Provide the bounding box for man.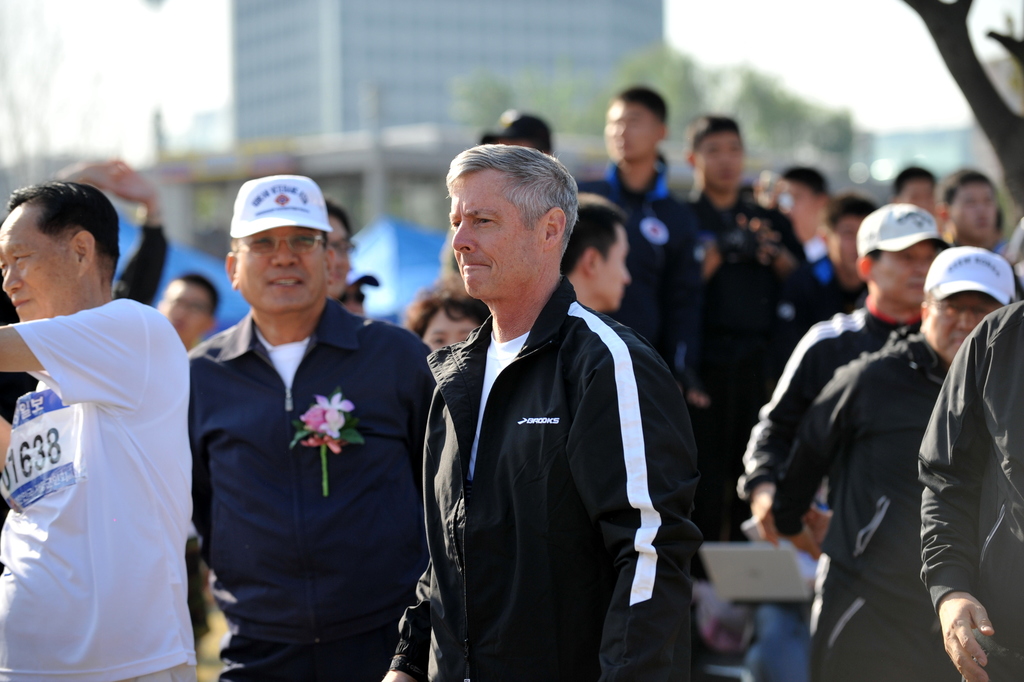
bbox(380, 145, 688, 681).
